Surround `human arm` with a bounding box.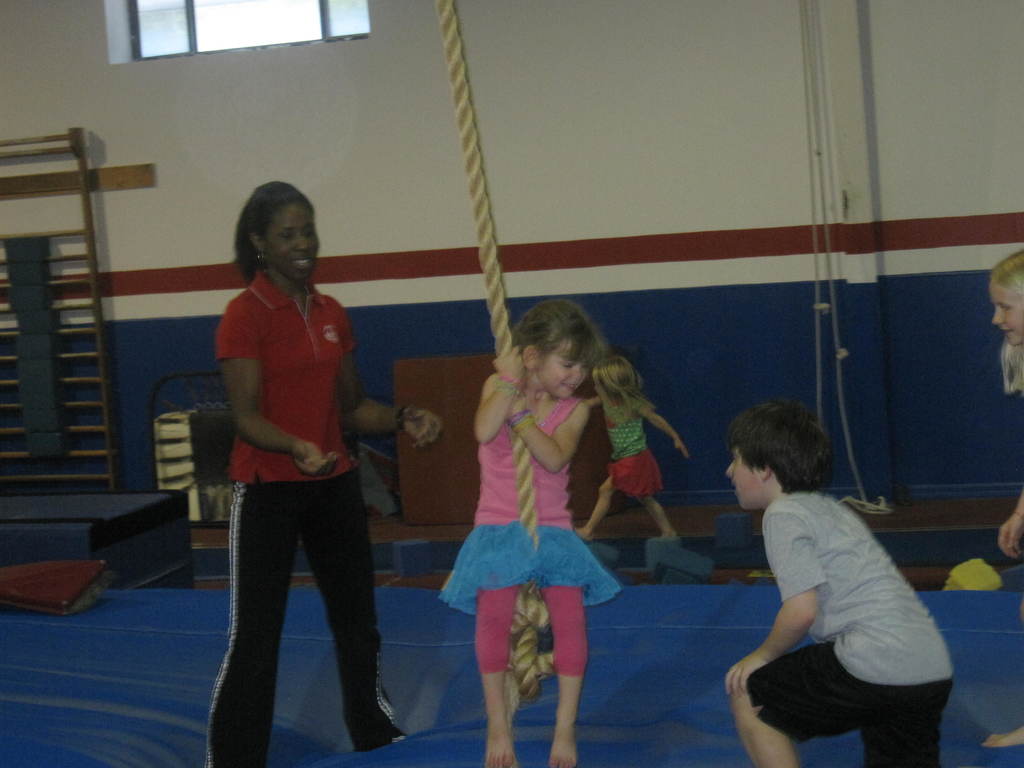
[724,508,828,698].
